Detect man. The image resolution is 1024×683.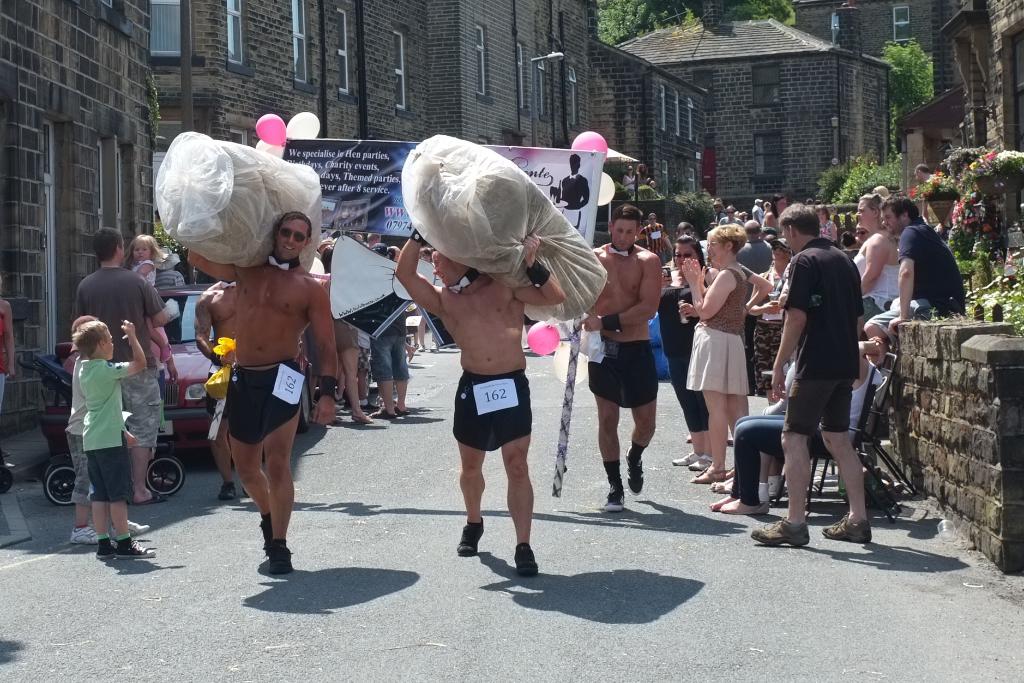
Rect(861, 197, 965, 334).
